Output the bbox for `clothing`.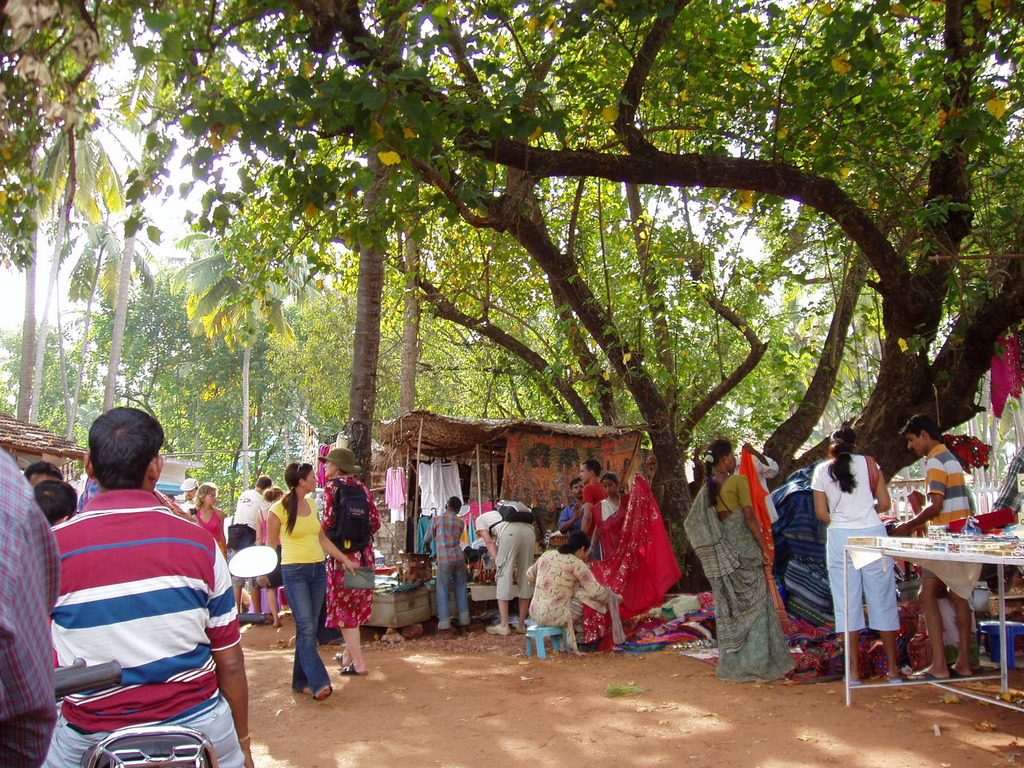
Rect(269, 492, 328, 700).
